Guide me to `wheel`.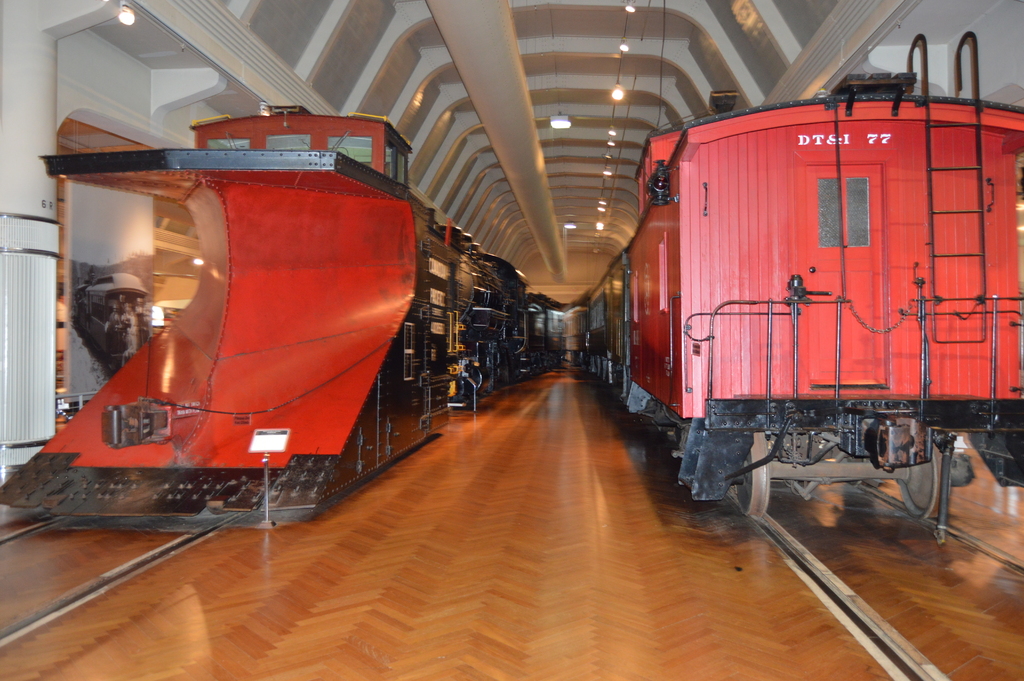
Guidance: (732, 428, 771, 521).
